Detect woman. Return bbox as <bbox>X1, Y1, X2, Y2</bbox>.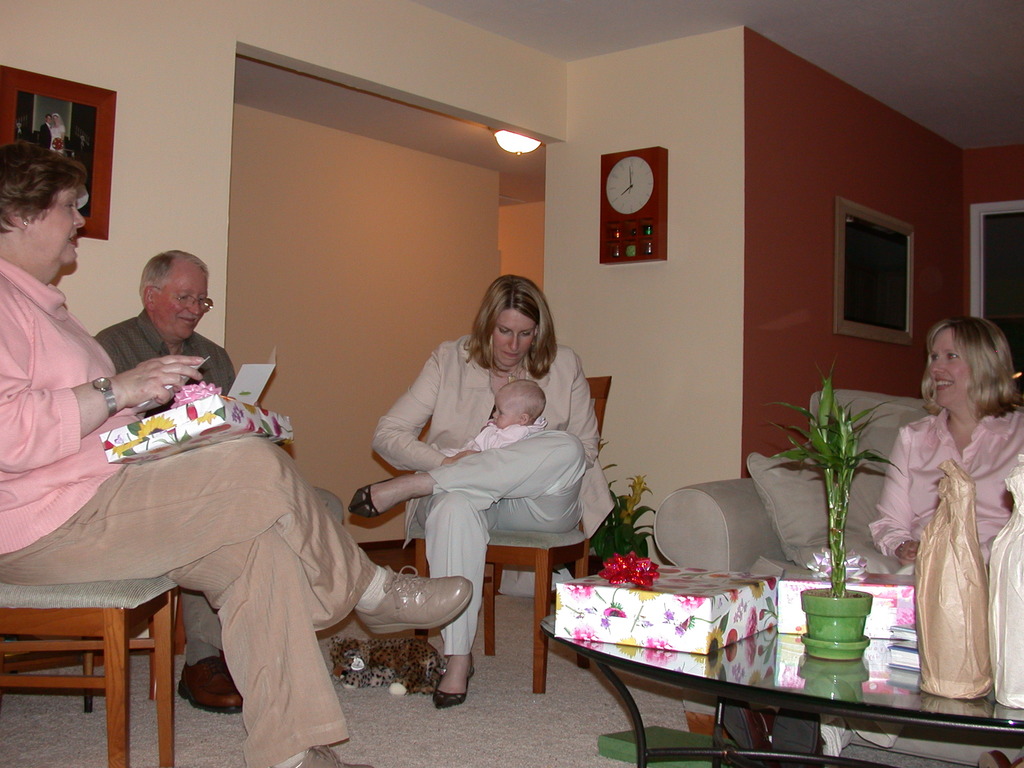
<bbox>349, 269, 616, 710</bbox>.
